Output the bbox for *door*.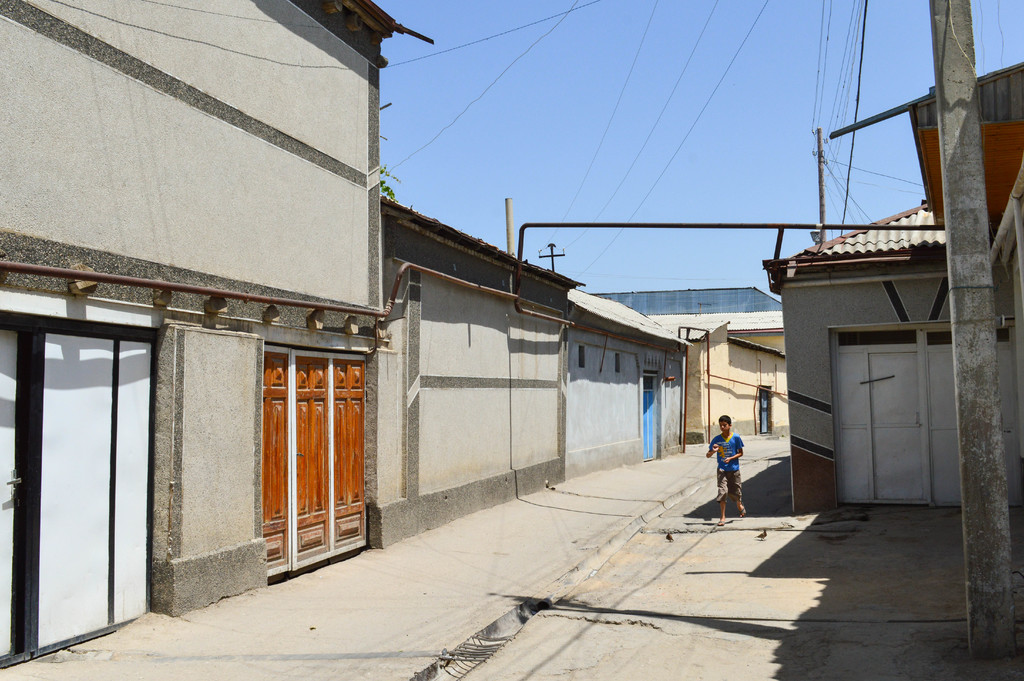
(757,391,768,433).
